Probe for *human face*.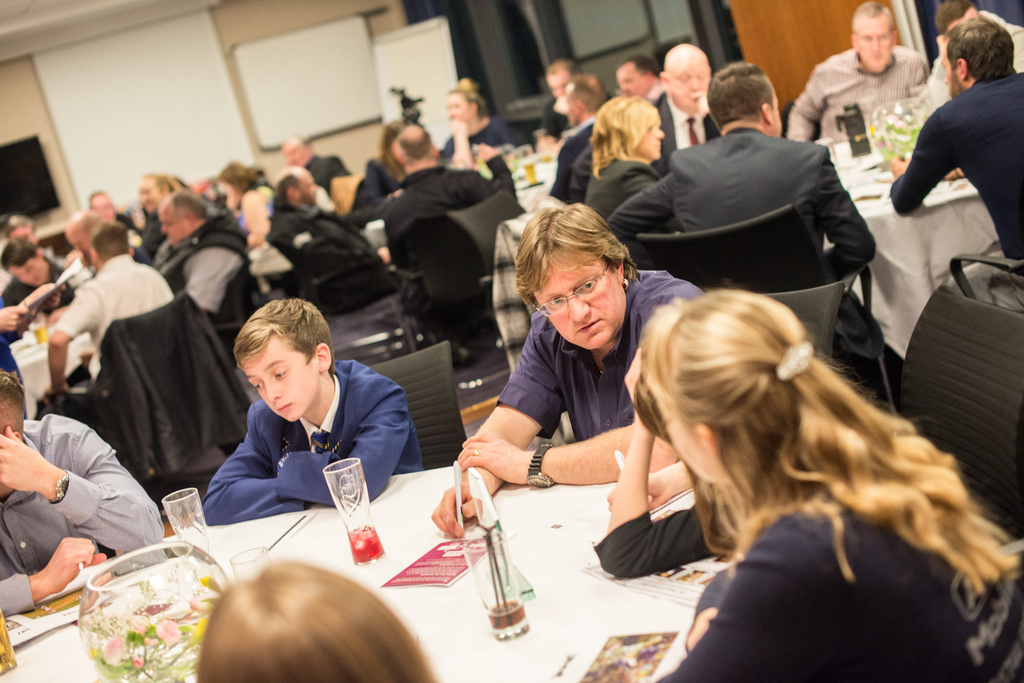
Probe result: 283, 141, 314, 178.
